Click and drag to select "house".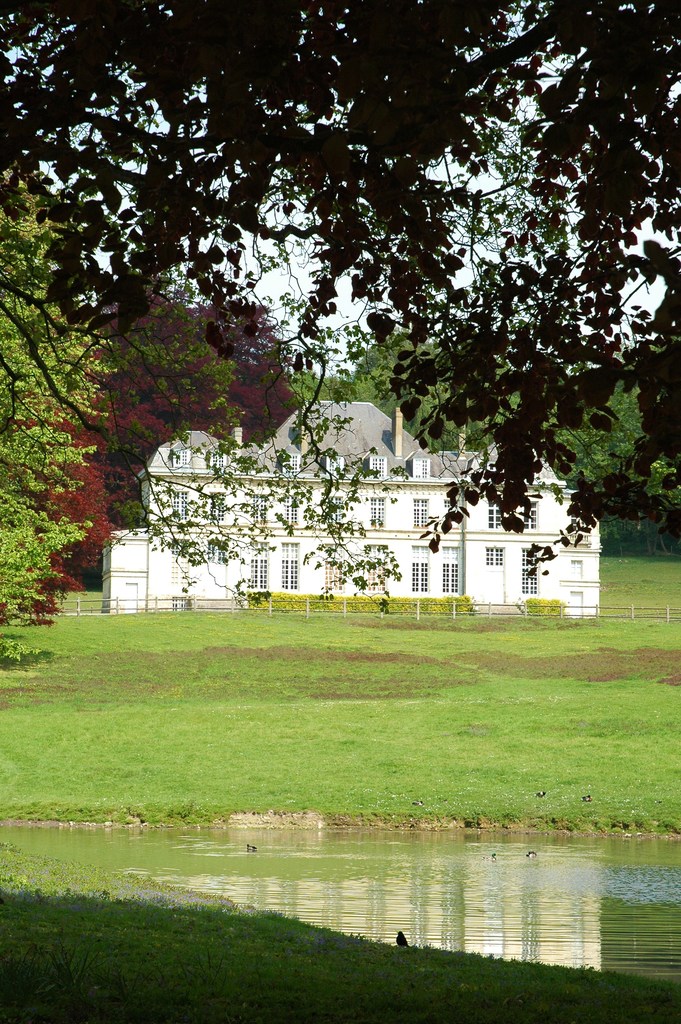
Selection: [x1=163, y1=365, x2=568, y2=635].
